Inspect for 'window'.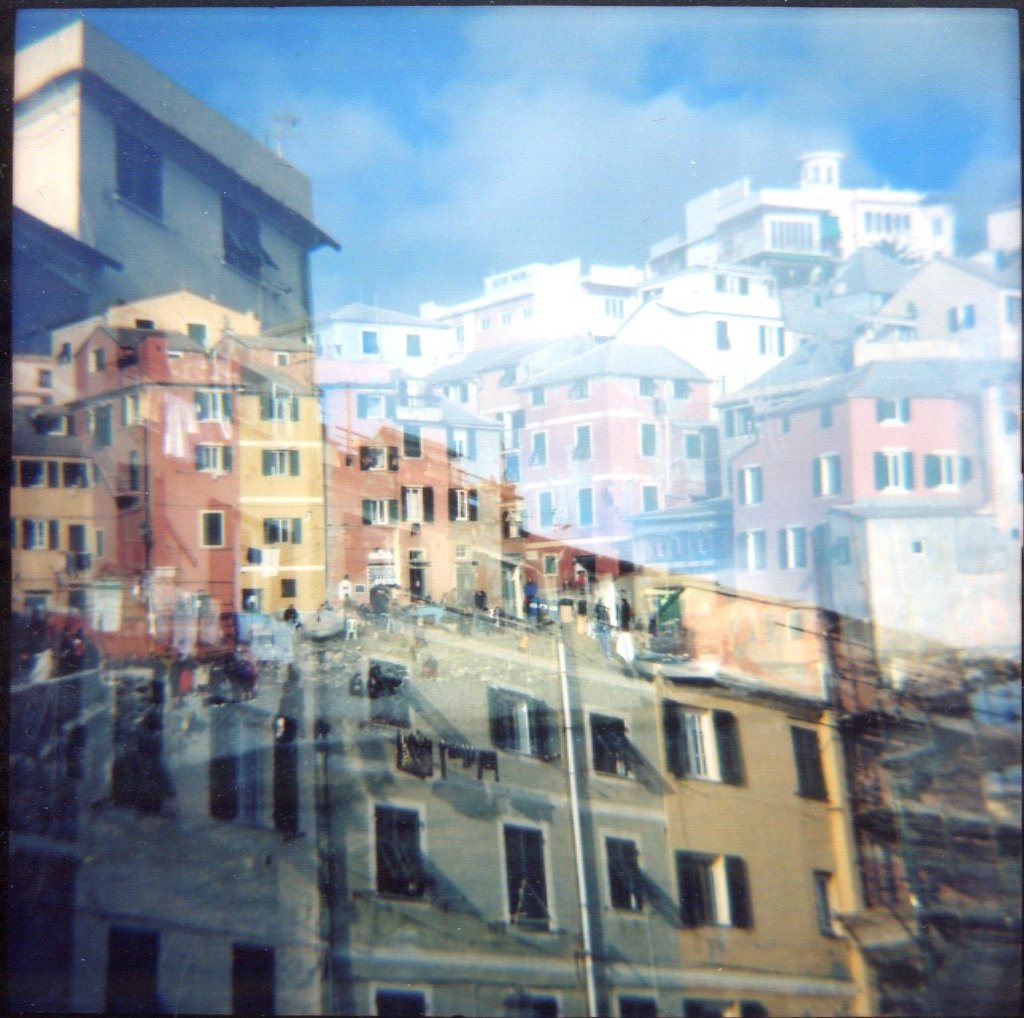
Inspection: (x1=862, y1=209, x2=915, y2=242).
